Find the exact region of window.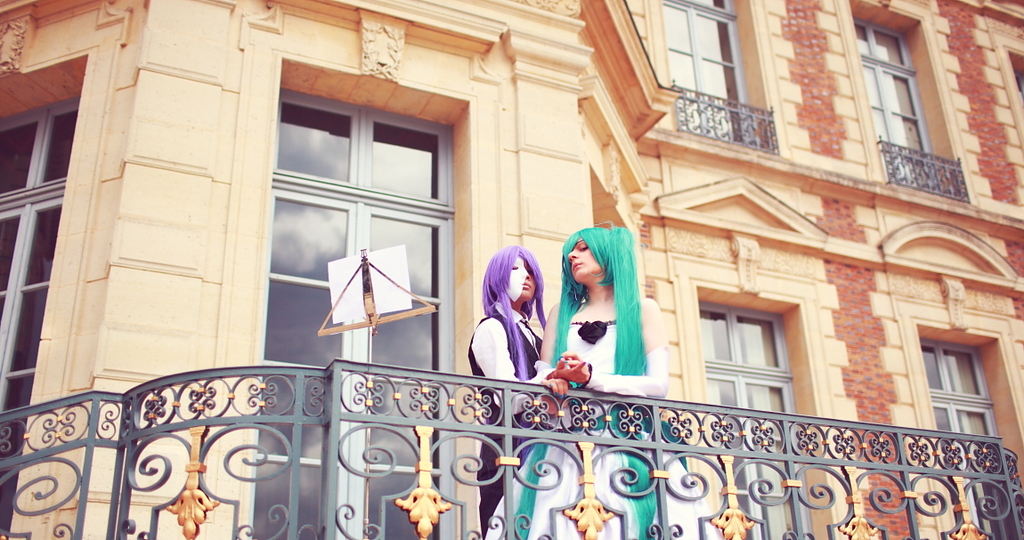
Exact region: 0, 102, 82, 539.
